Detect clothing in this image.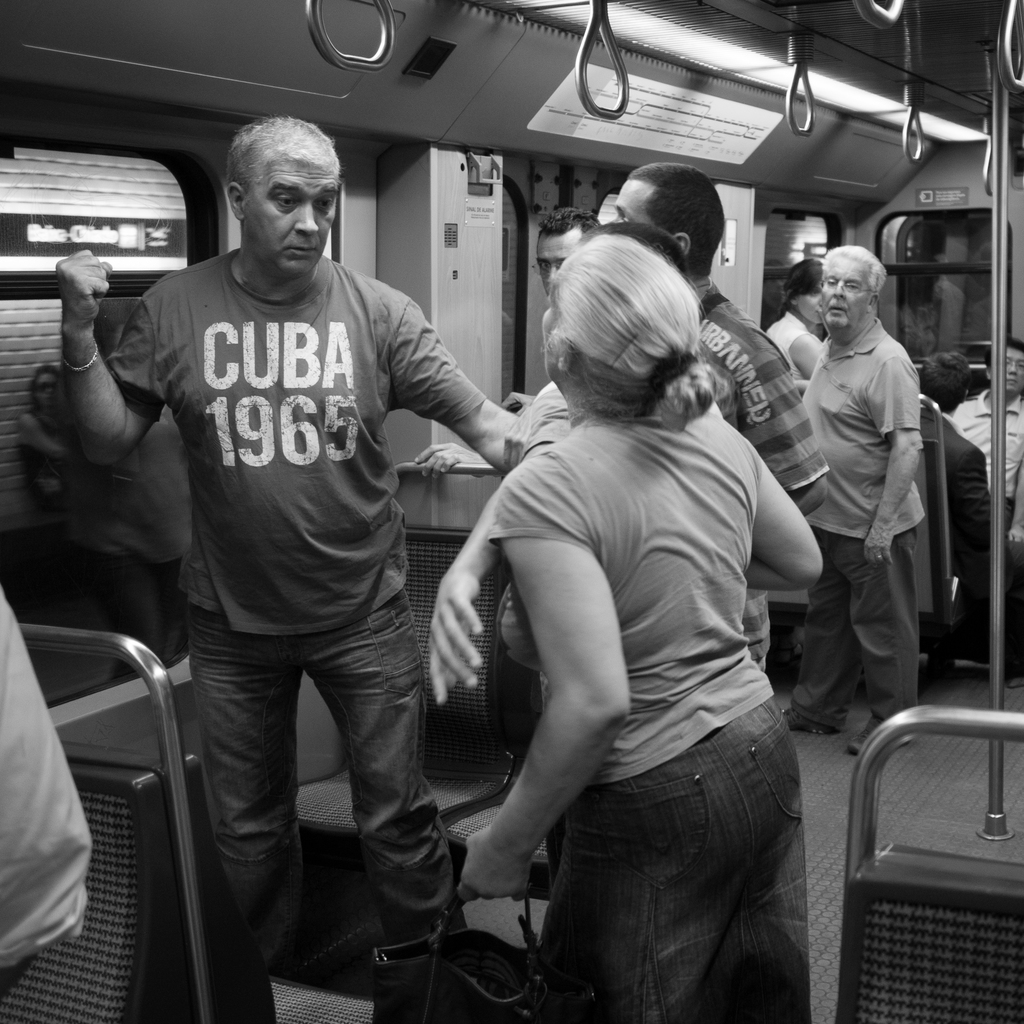
Detection: left=91, top=248, right=487, bottom=633.
